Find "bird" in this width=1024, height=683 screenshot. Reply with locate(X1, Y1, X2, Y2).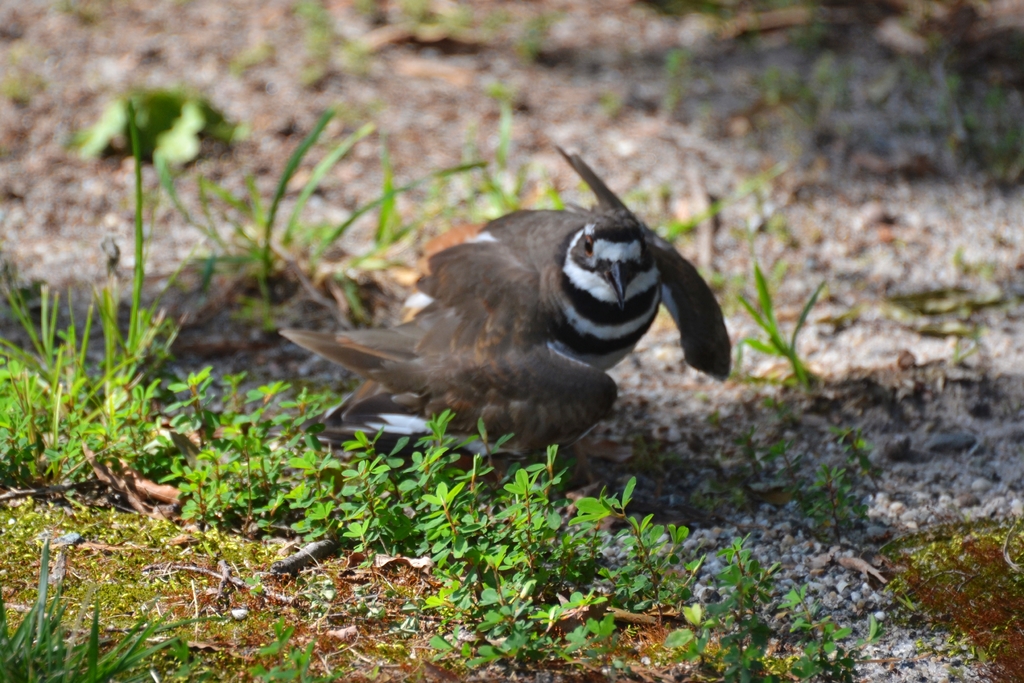
locate(300, 175, 685, 454).
